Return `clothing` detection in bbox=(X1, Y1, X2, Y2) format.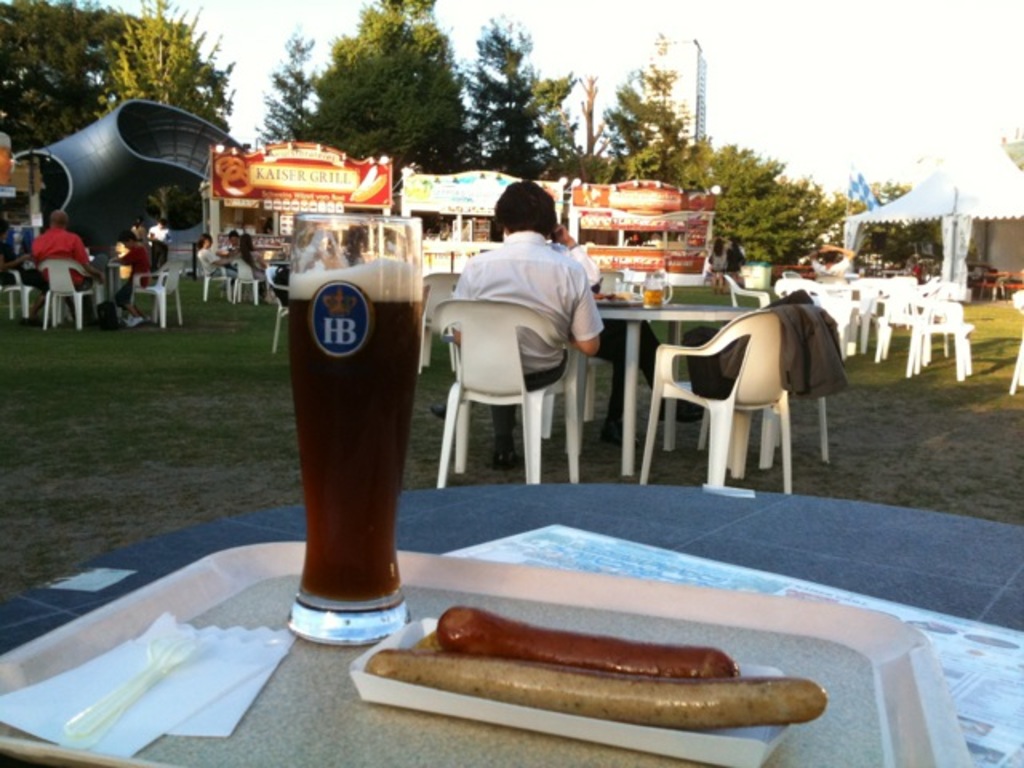
bbox=(709, 250, 725, 277).
